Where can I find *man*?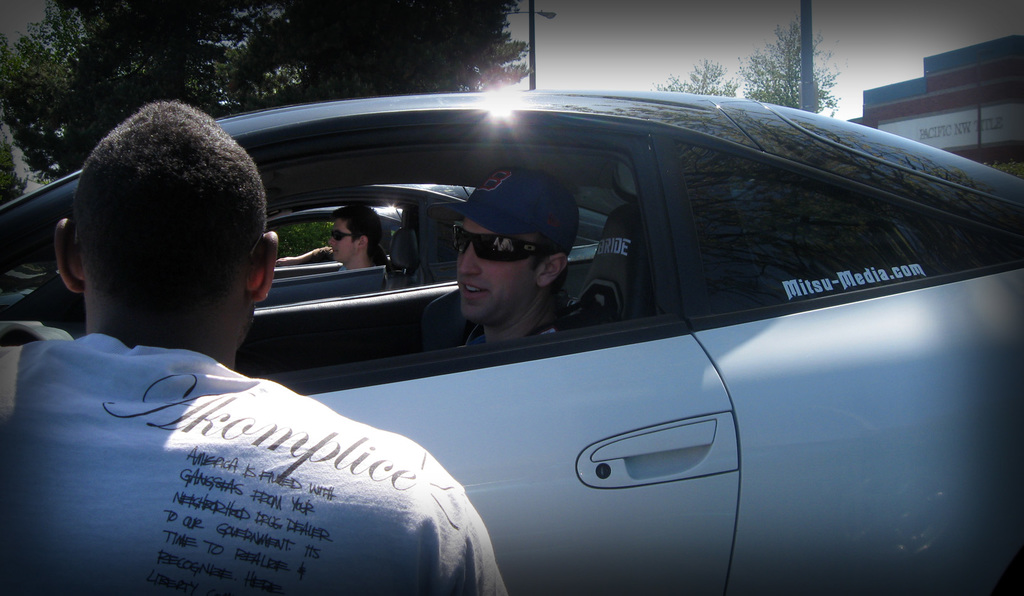
You can find it at {"x1": 0, "y1": 81, "x2": 508, "y2": 595}.
